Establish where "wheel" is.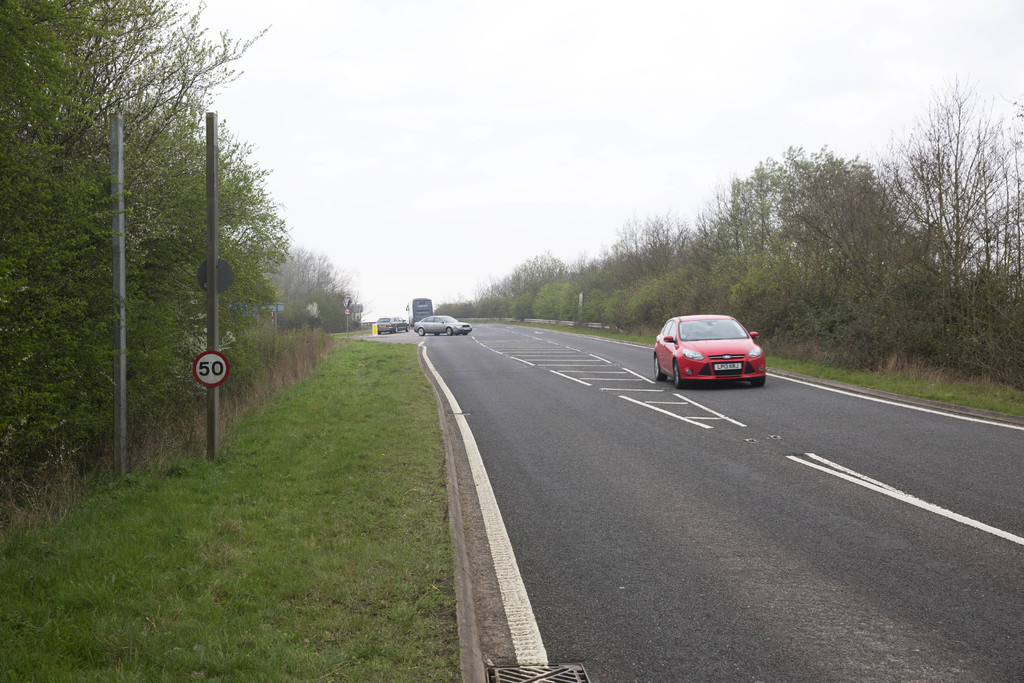
Established at (750, 378, 766, 388).
